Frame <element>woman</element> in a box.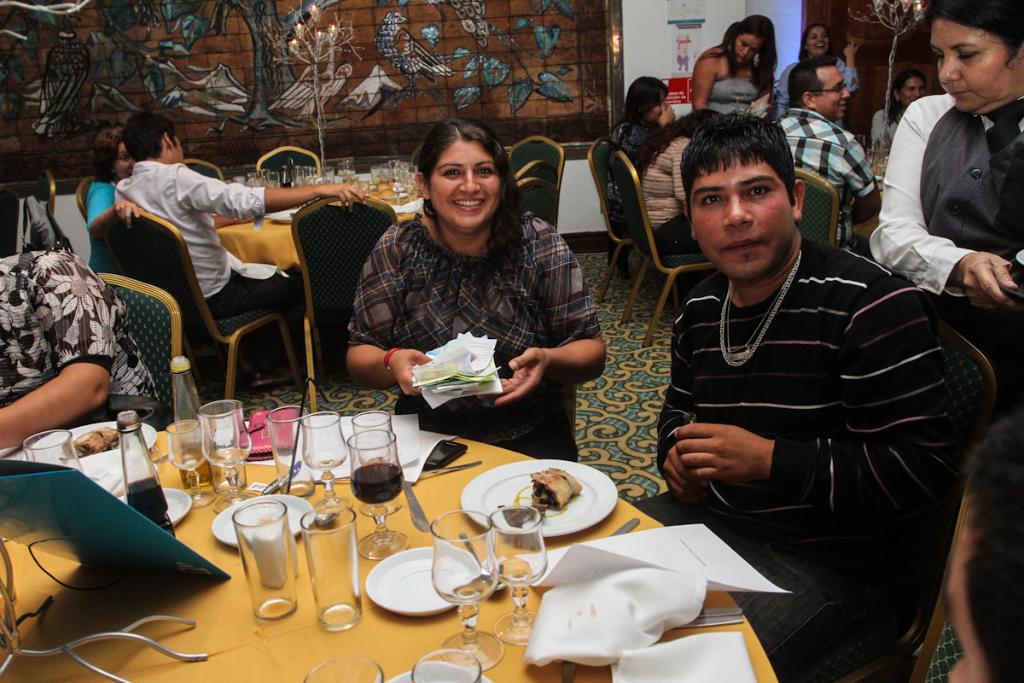
bbox(78, 120, 160, 266).
